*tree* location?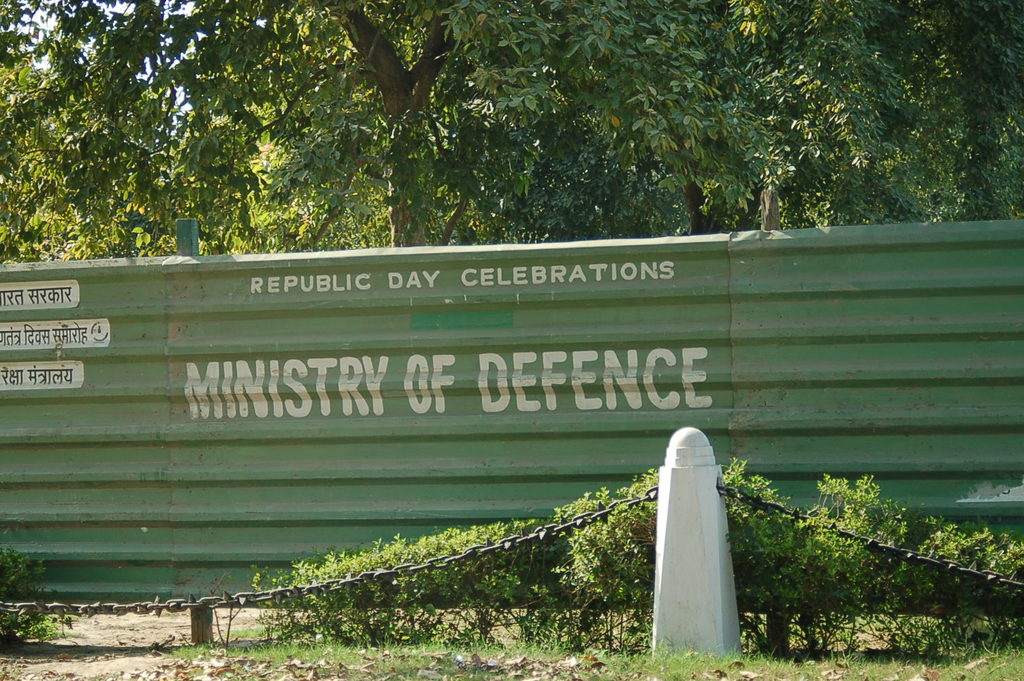
x1=0, y1=0, x2=1023, y2=245
